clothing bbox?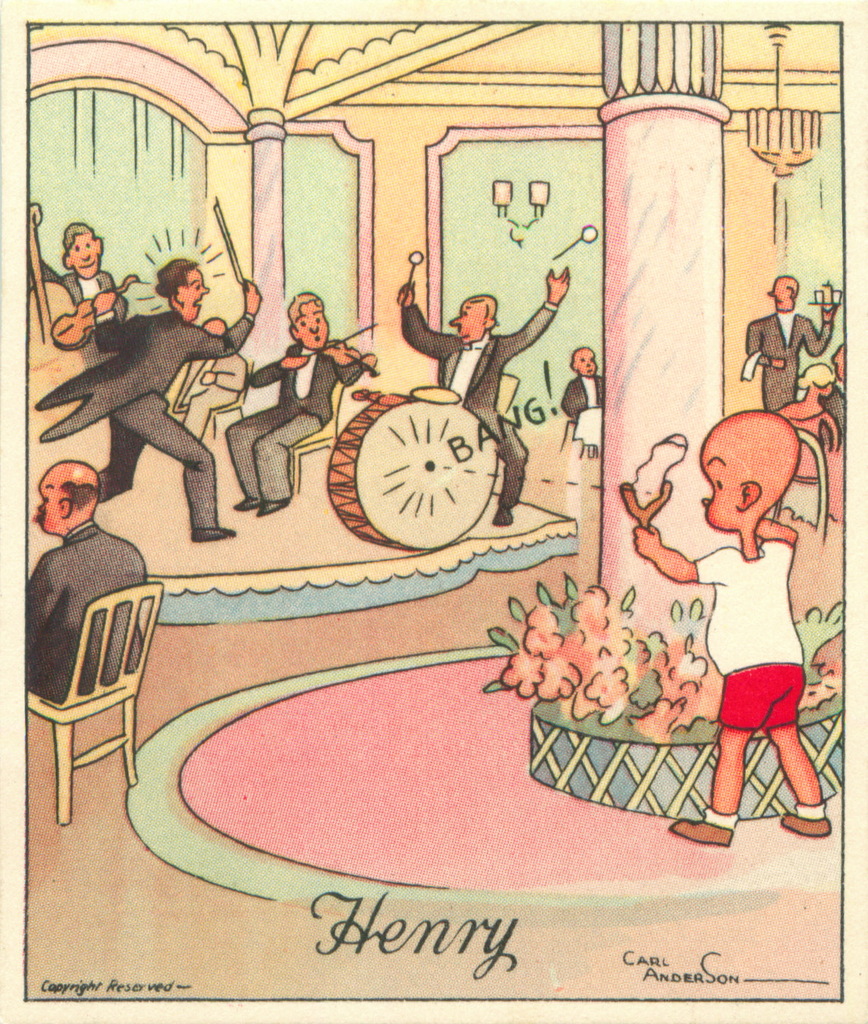
[left=42, top=301, right=249, bottom=530]
